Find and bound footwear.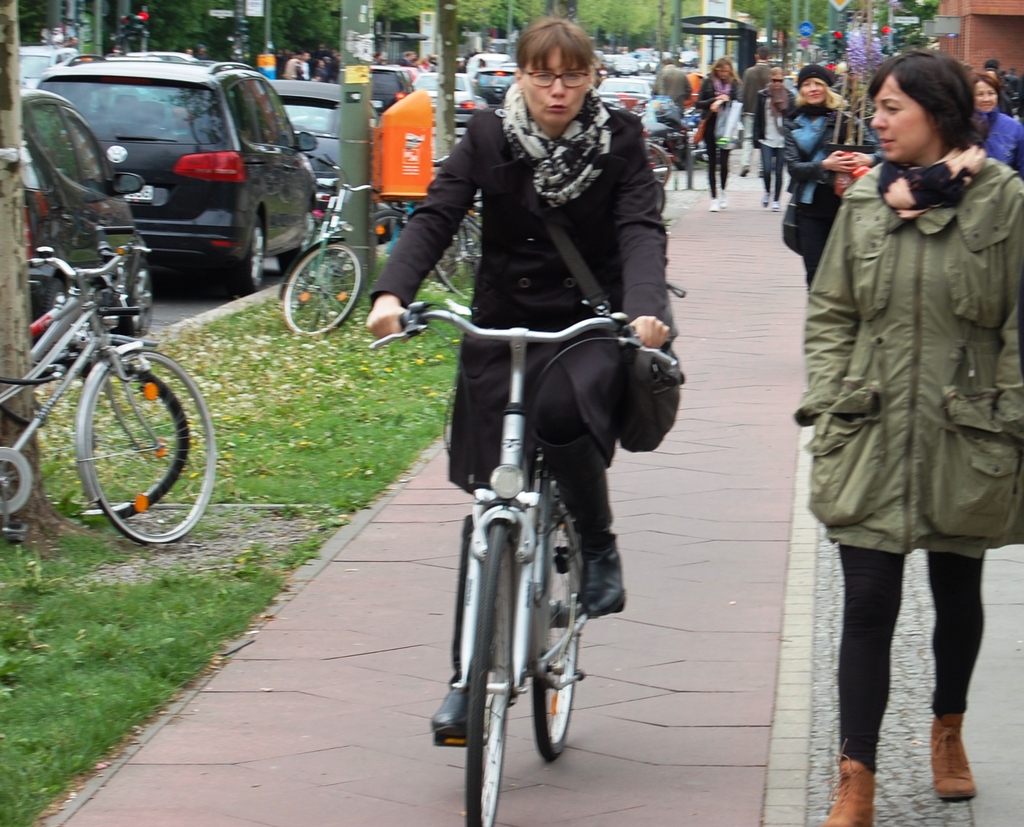
Bound: [771,199,783,212].
